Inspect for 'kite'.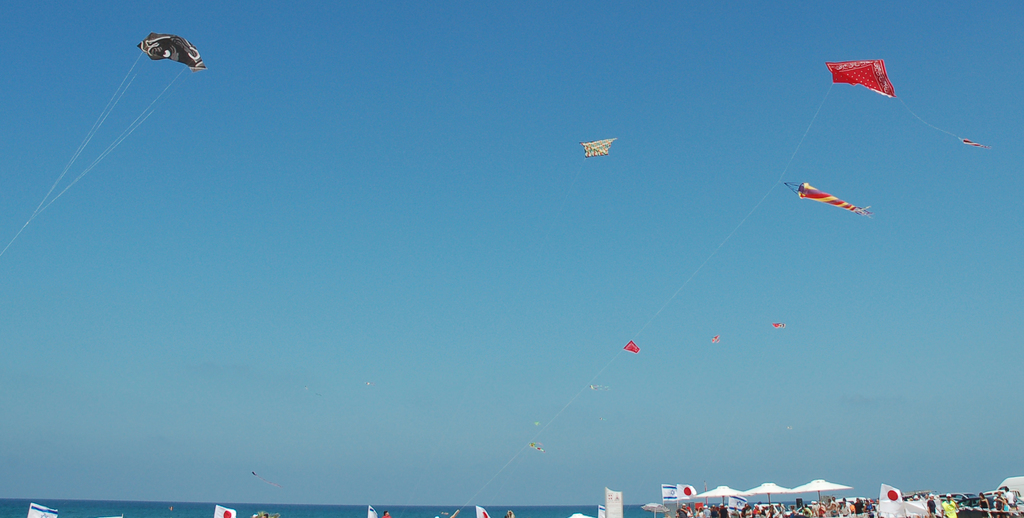
Inspection: detection(579, 135, 618, 159).
